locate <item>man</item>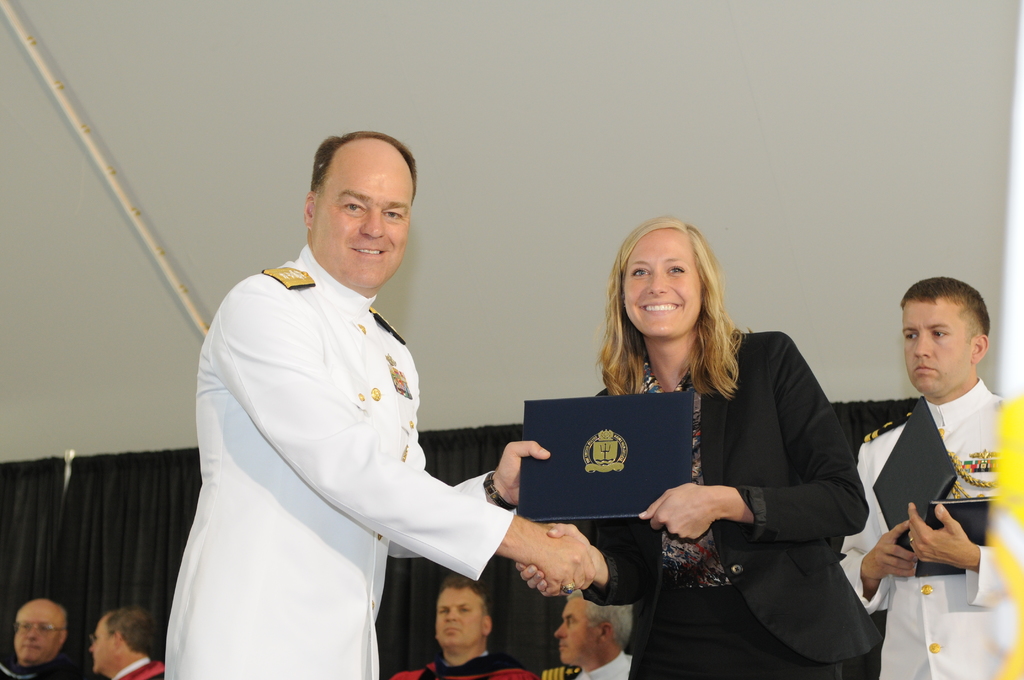
{"left": 530, "top": 590, "right": 635, "bottom": 679}
